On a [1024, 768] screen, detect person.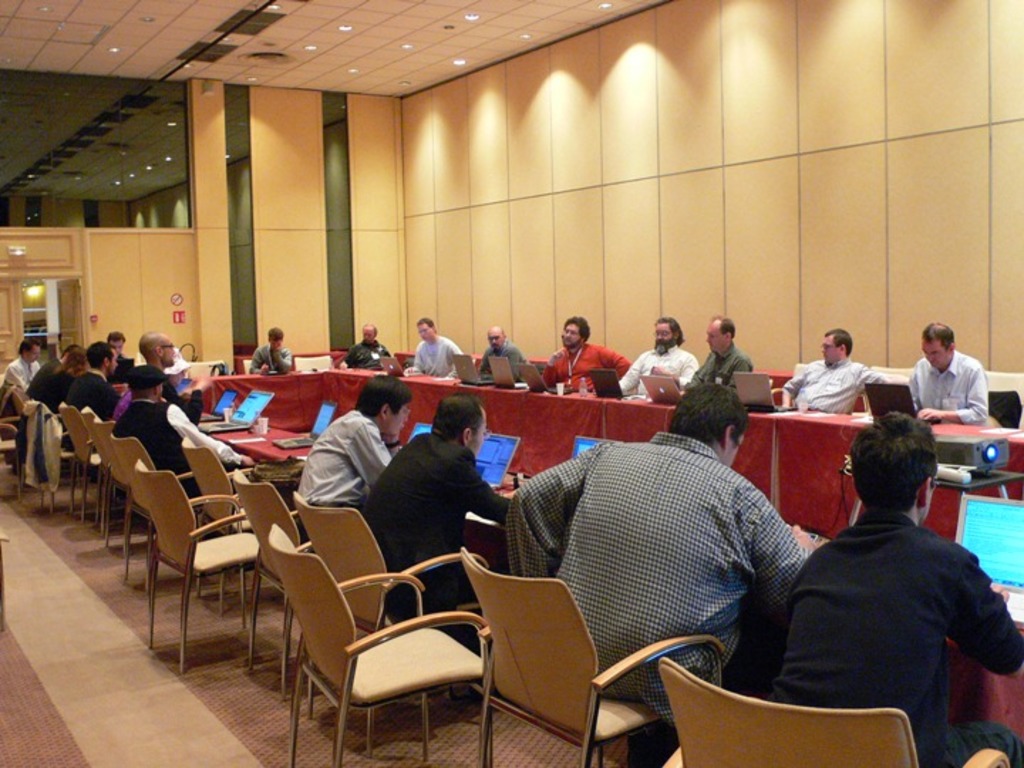
[x1=121, y1=323, x2=188, y2=405].
